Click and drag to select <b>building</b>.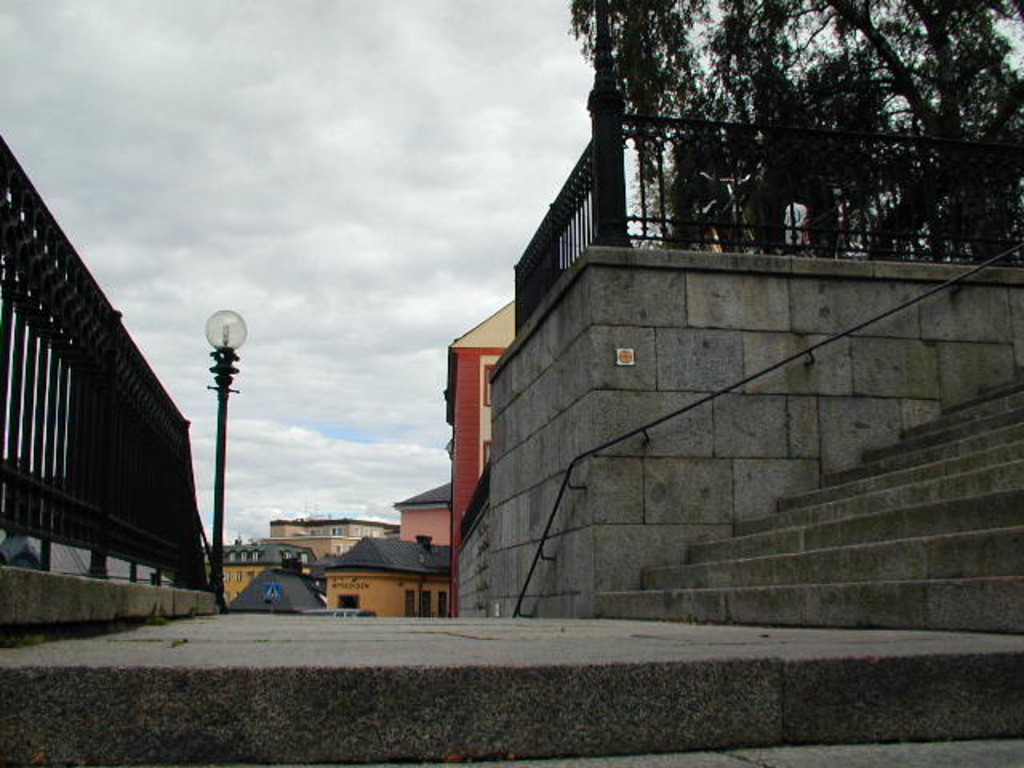
Selection: 442, 298, 517, 610.
